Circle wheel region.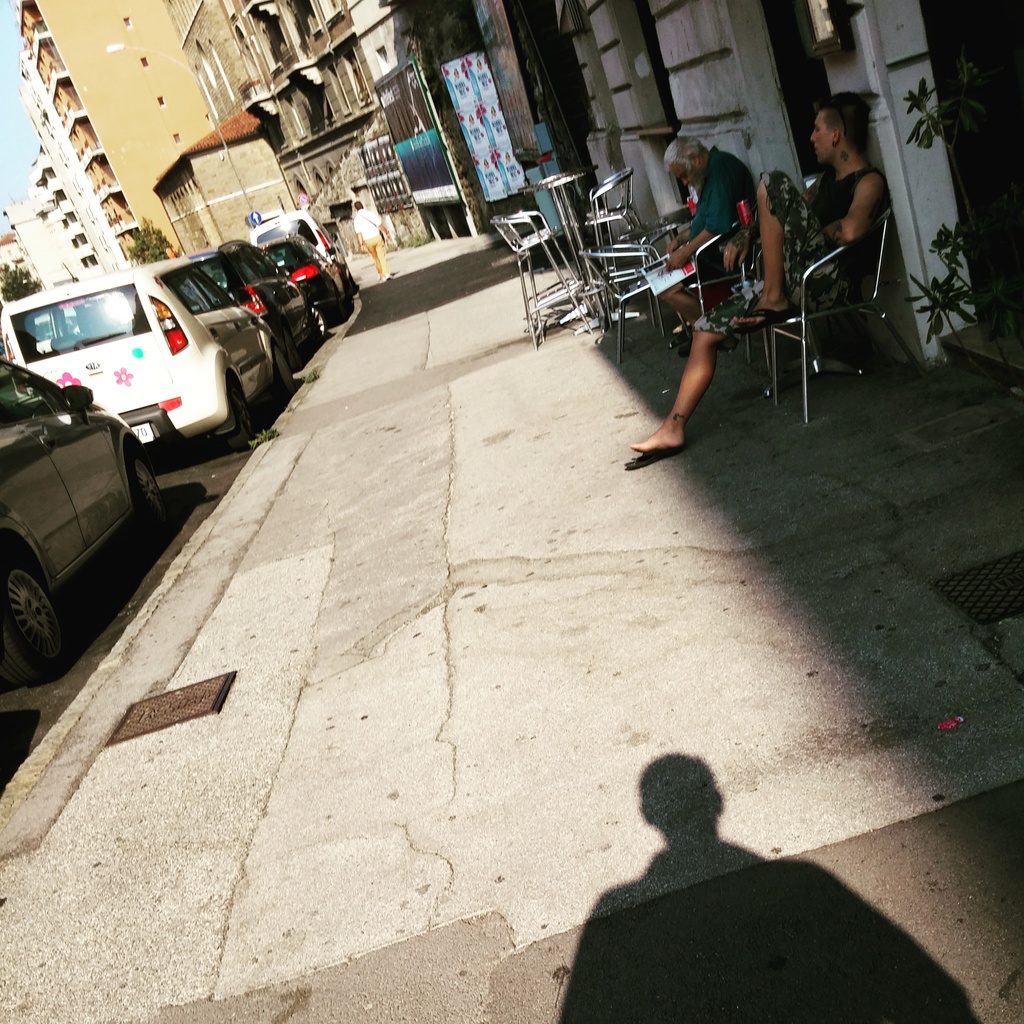
Region: 307,306,328,343.
